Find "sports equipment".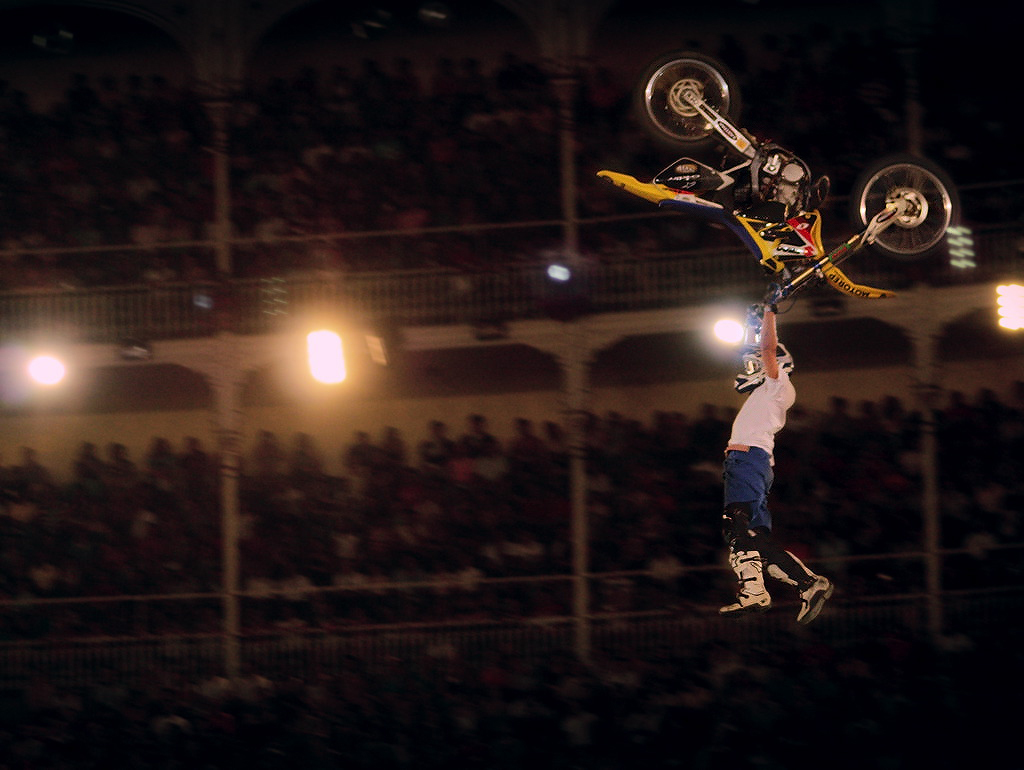
box=[739, 303, 761, 330].
